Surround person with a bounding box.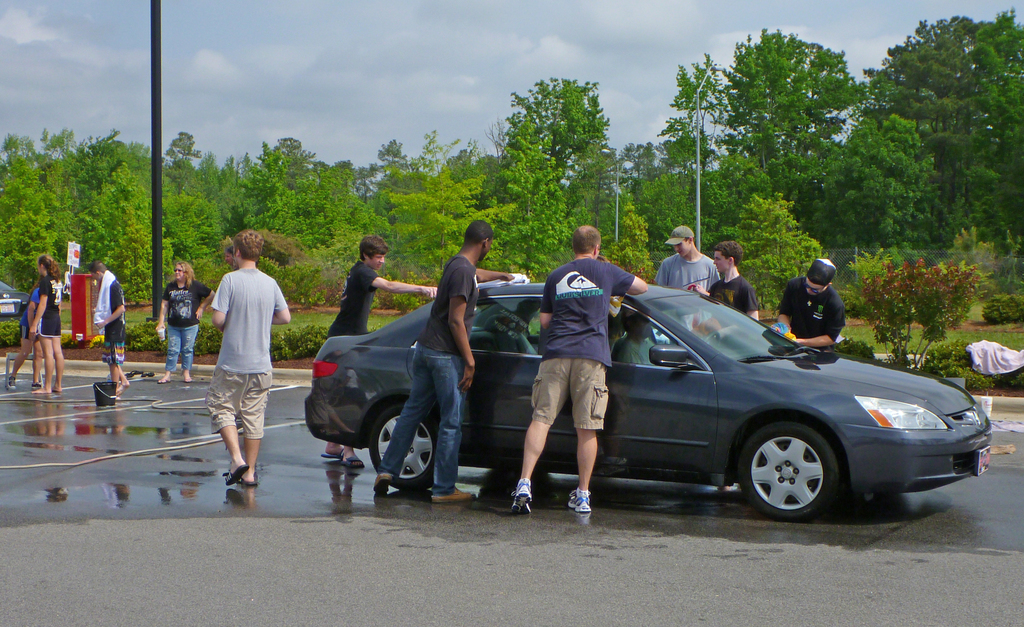
[375, 215, 519, 496].
